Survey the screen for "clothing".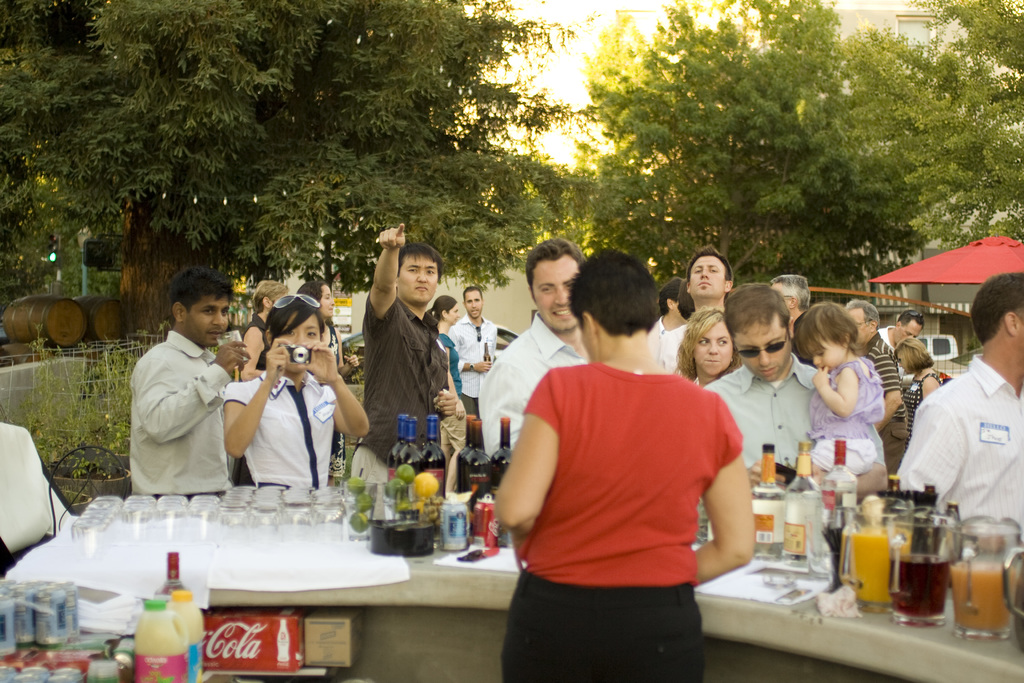
Survey found: bbox(502, 359, 748, 682).
